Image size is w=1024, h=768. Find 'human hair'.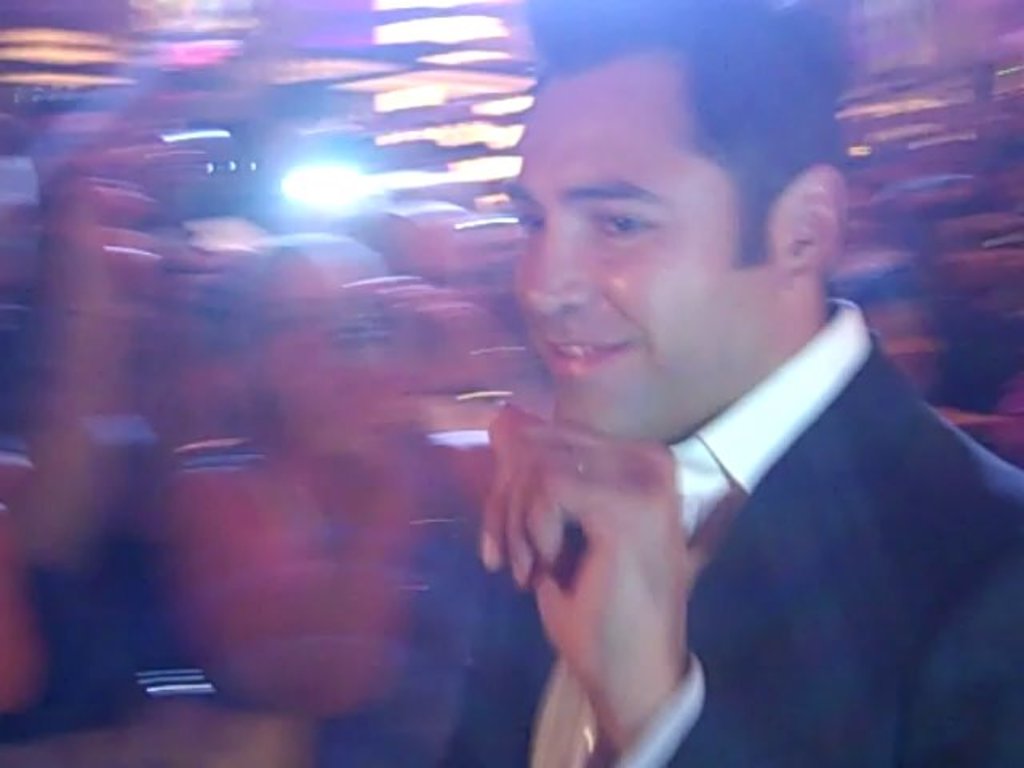
[x1=530, y1=0, x2=853, y2=282].
